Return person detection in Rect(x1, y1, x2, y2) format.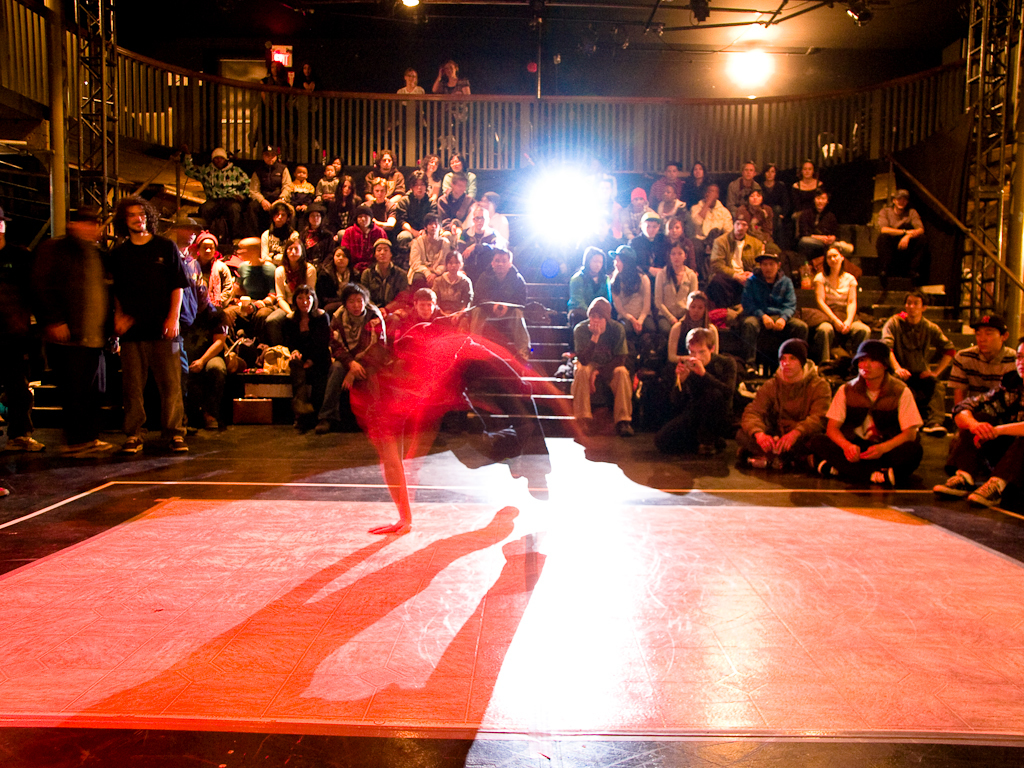
Rect(466, 244, 535, 354).
